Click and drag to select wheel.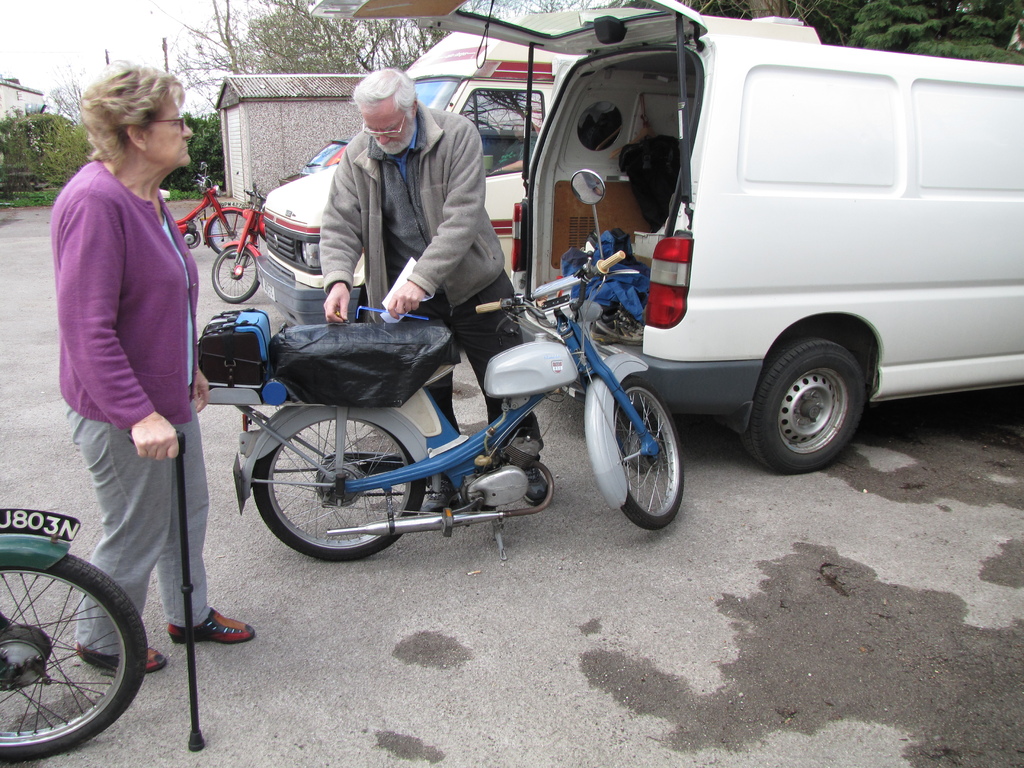
Selection: (left=252, top=417, right=426, bottom=561).
